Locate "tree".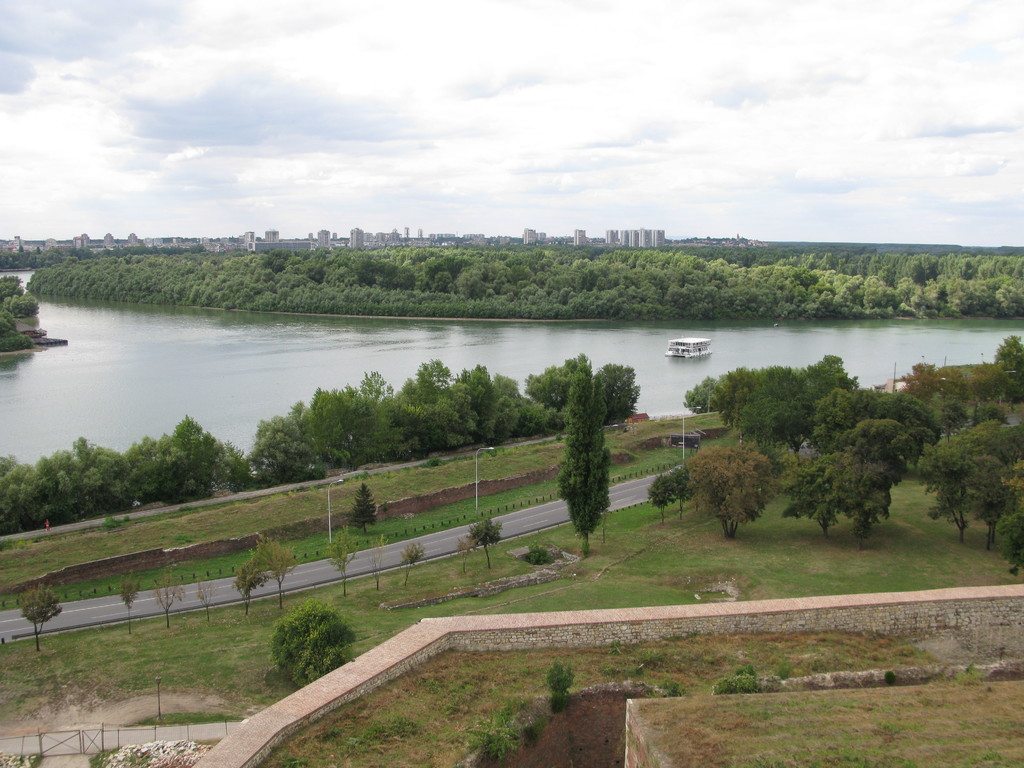
Bounding box: bbox(457, 537, 479, 574).
